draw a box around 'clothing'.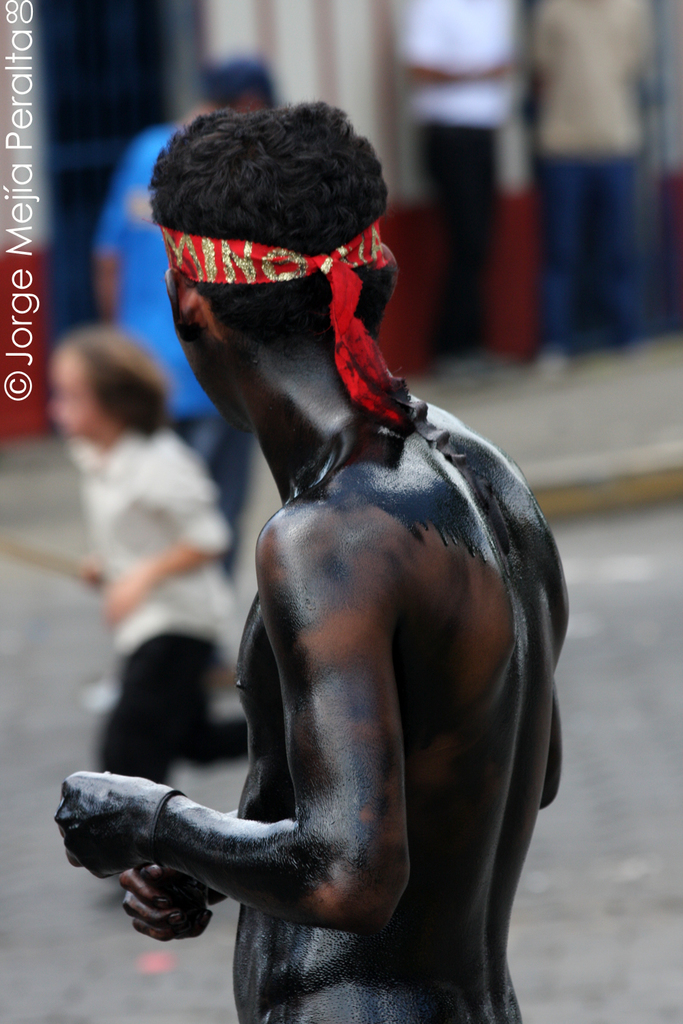
<box>51,403,264,814</box>.
